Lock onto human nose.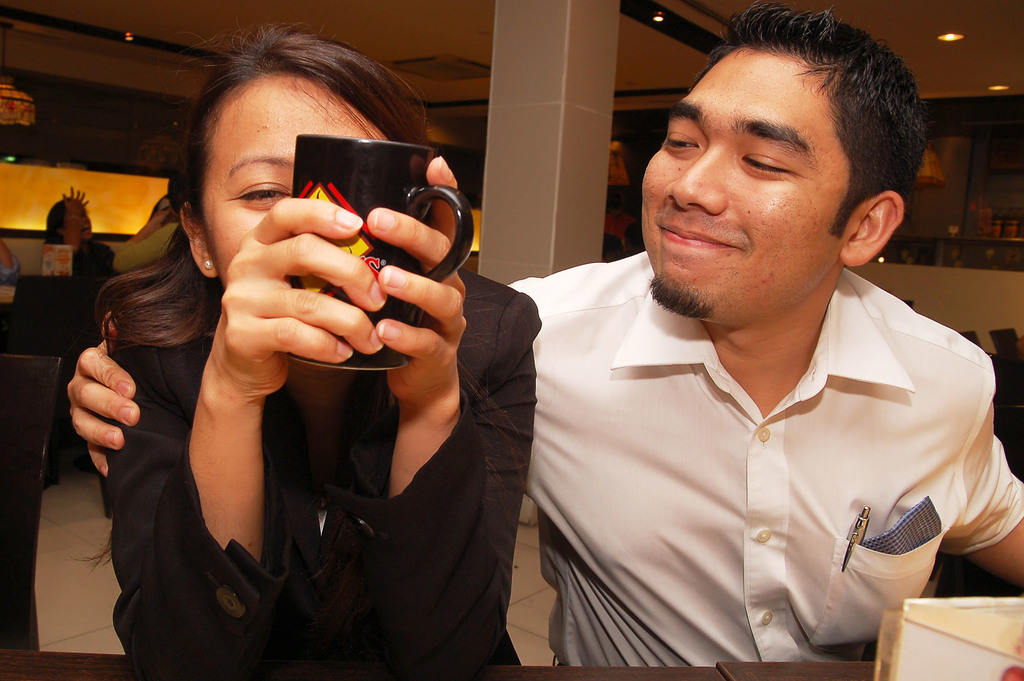
Locked: crop(661, 145, 731, 216).
